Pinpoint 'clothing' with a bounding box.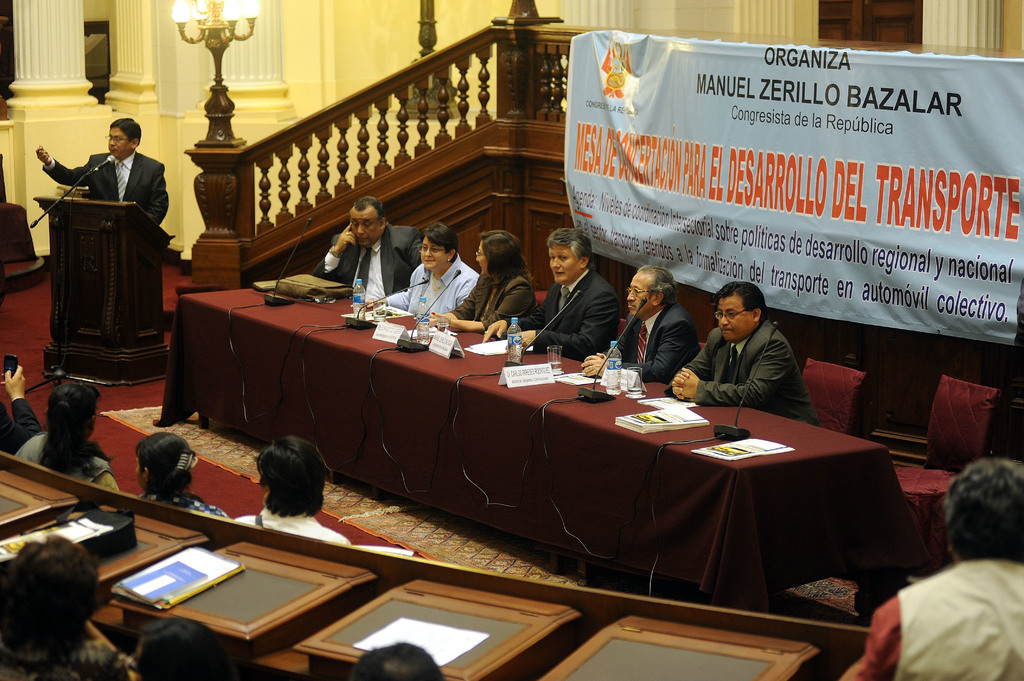
[x1=42, y1=152, x2=172, y2=228].
